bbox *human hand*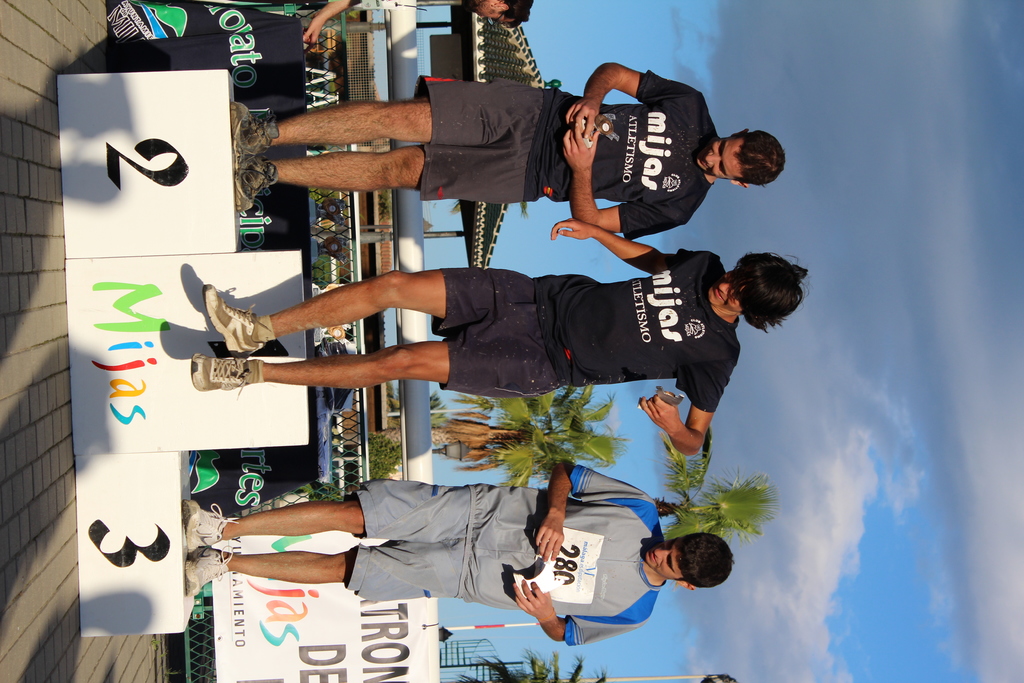
[301, 22, 321, 56]
